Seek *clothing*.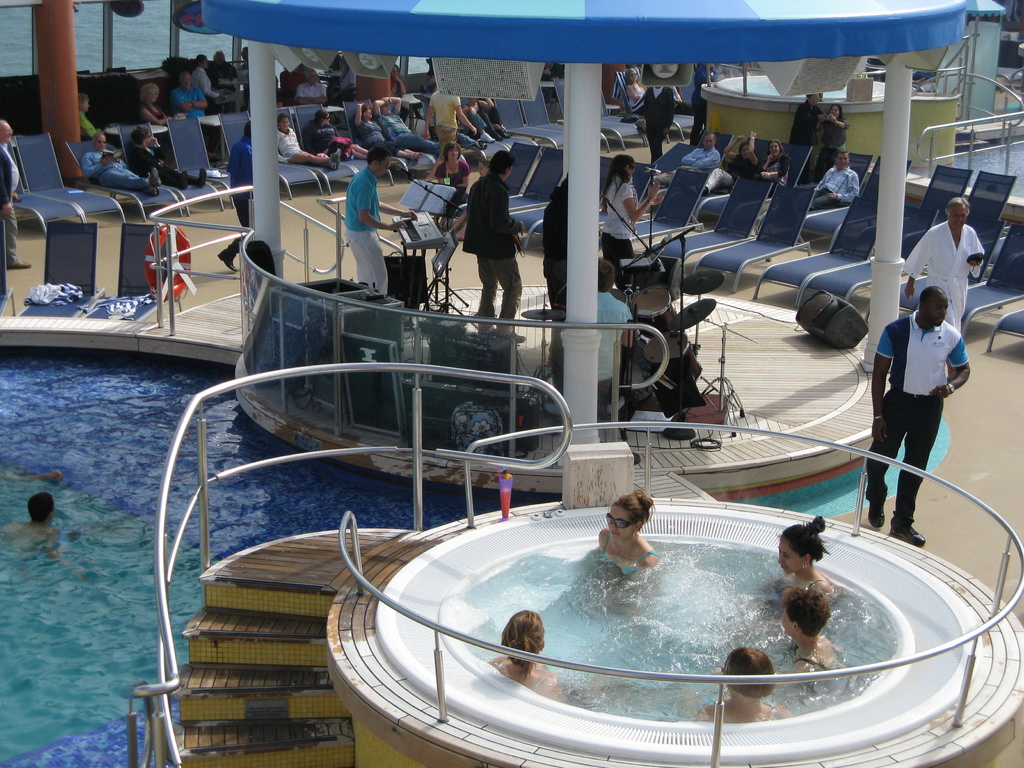
left=704, top=699, right=785, bottom=723.
